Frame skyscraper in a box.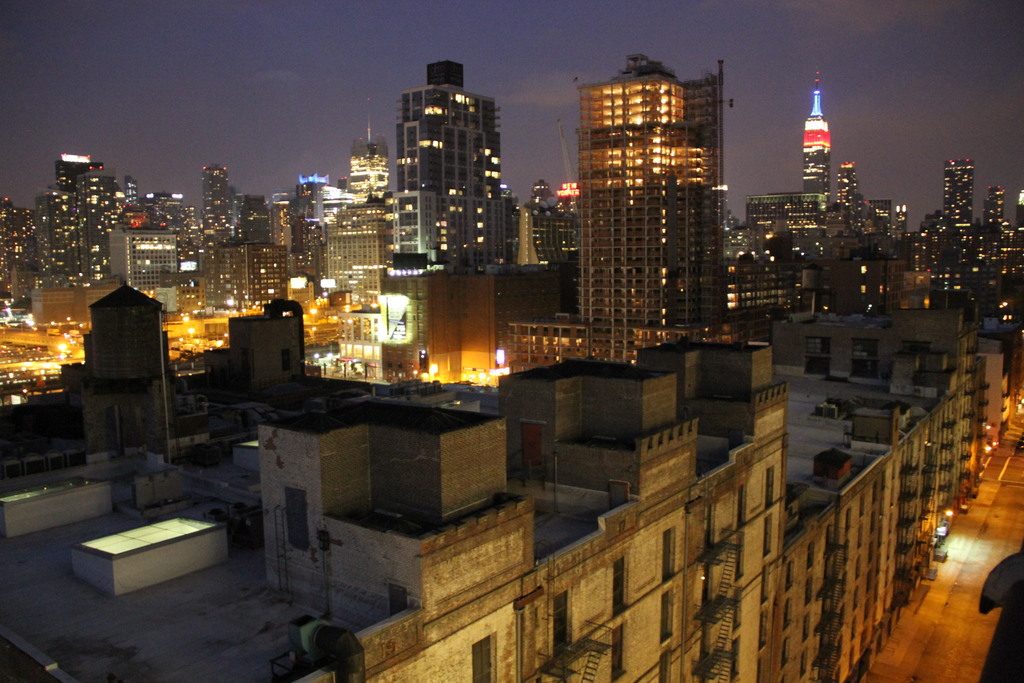
locate(285, 173, 356, 295).
